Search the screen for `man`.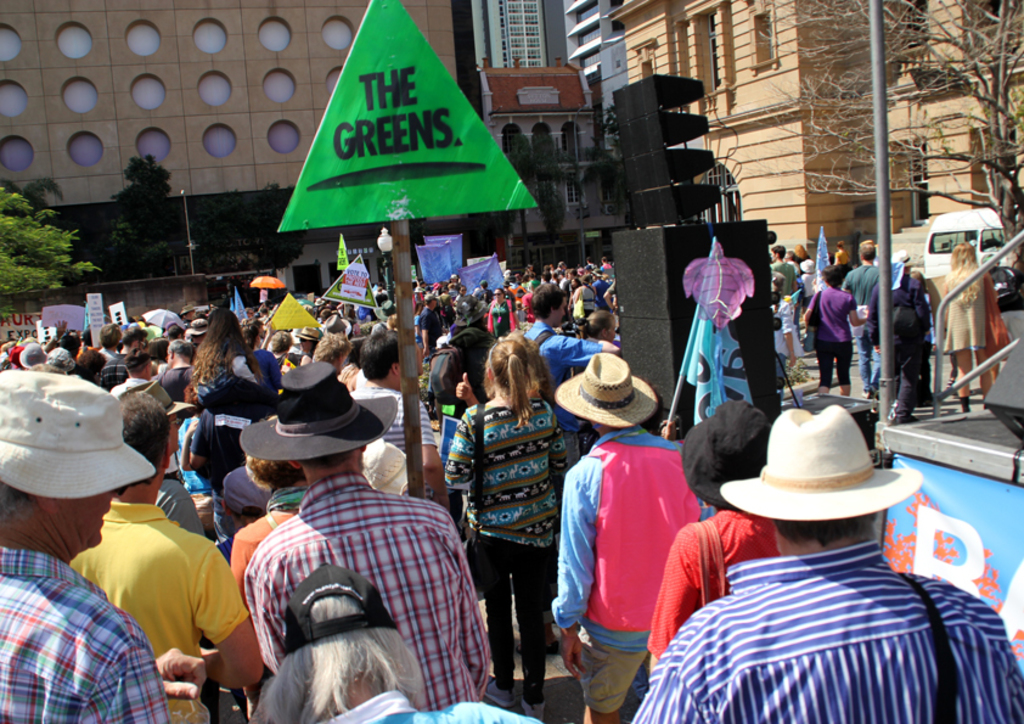
Found at box=[634, 404, 1023, 723].
